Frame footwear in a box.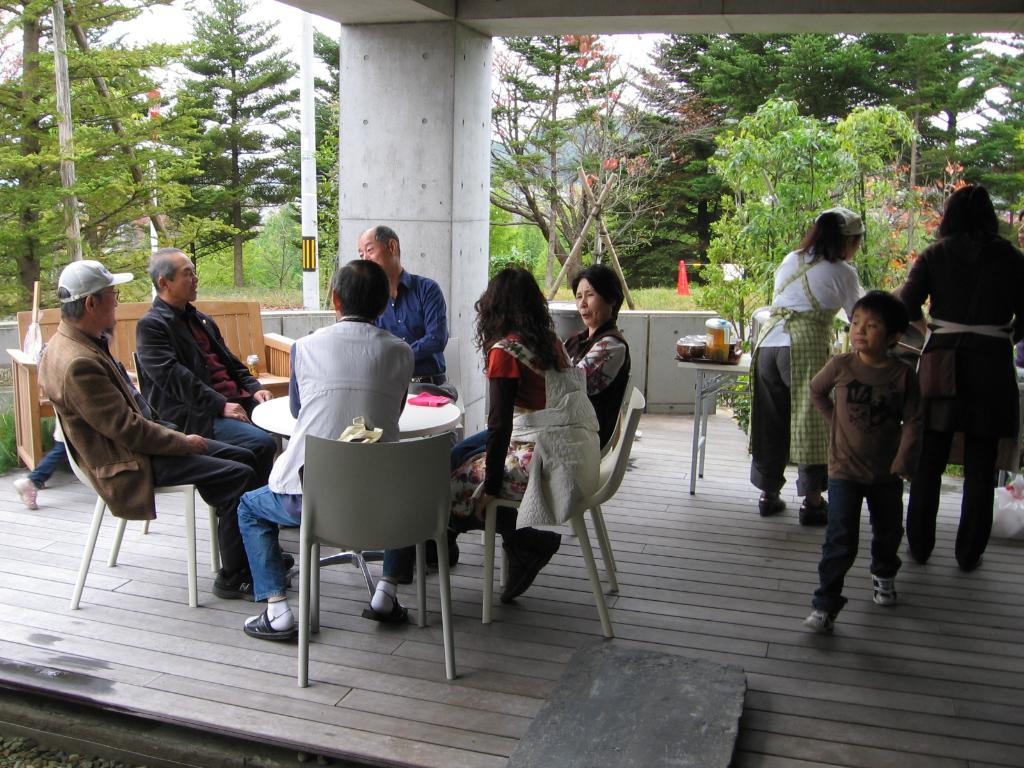
pyautogui.locateOnScreen(798, 498, 828, 524).
